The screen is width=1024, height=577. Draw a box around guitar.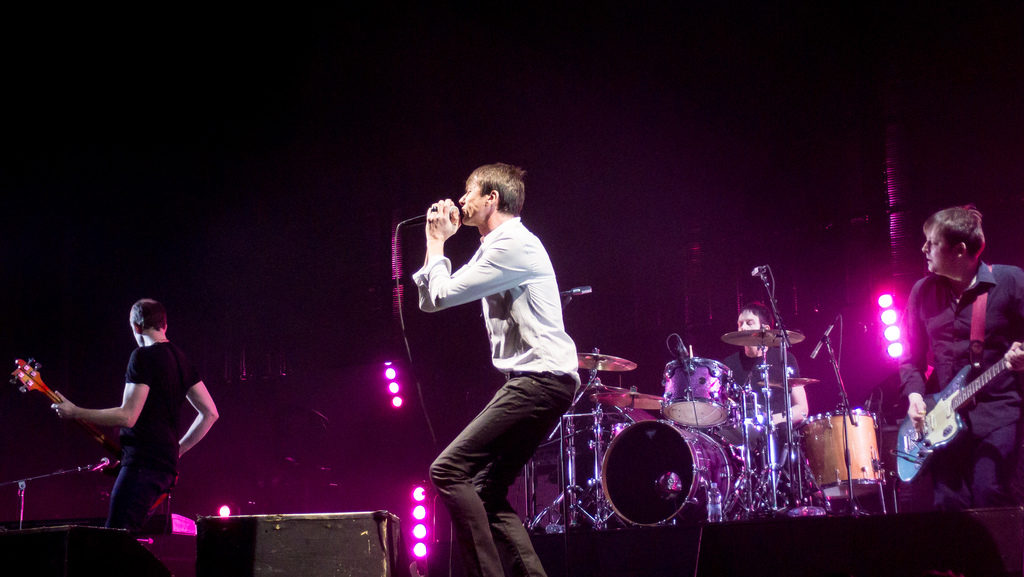
x1=10 y1=355 x2=128 y2=466.
